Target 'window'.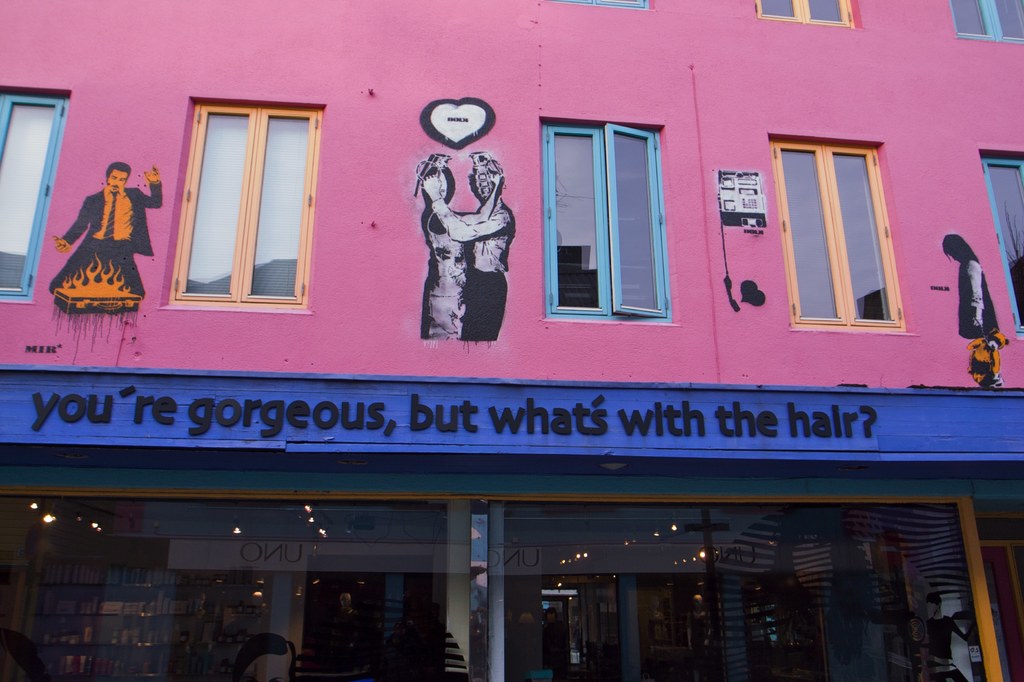
Target region: {"x1": 155, "y1": 102, "x2": 326, "y2": 312}.
